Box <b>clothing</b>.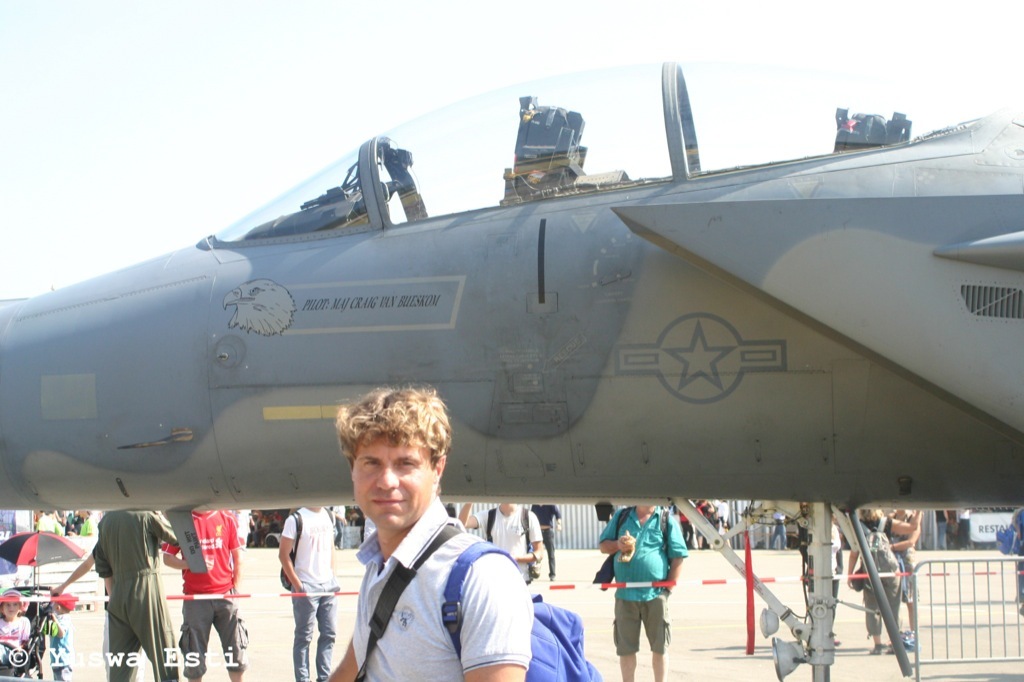
[351, 489, 530, 681].
